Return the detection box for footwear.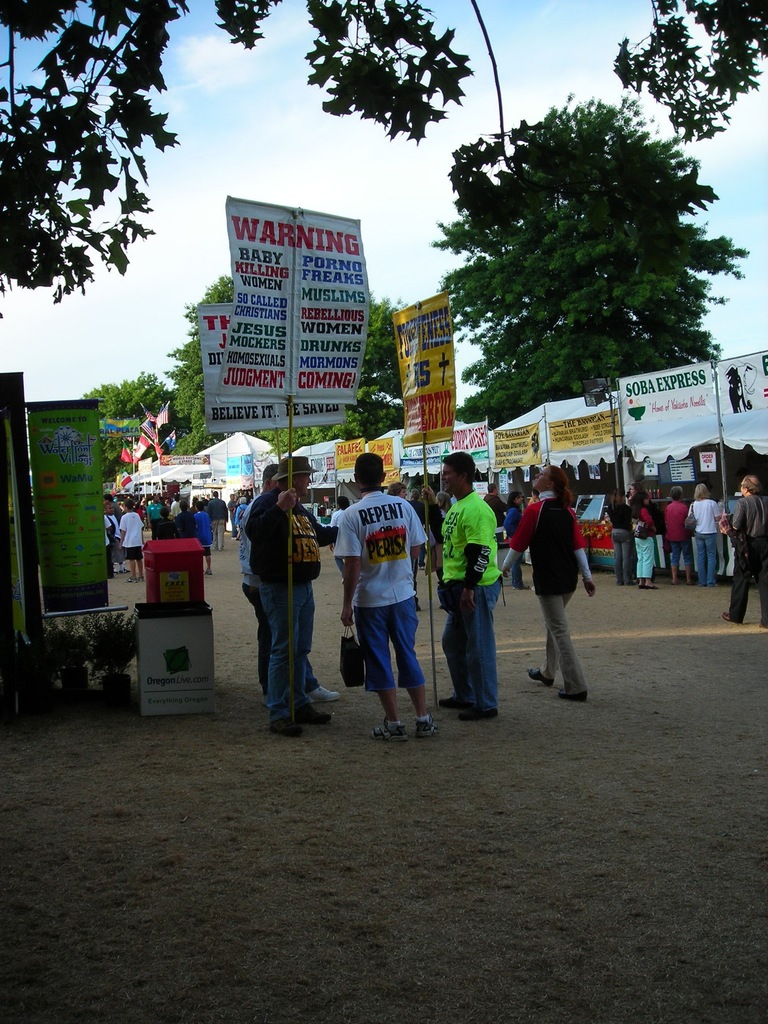
detection(525, 667, 557, 684).
